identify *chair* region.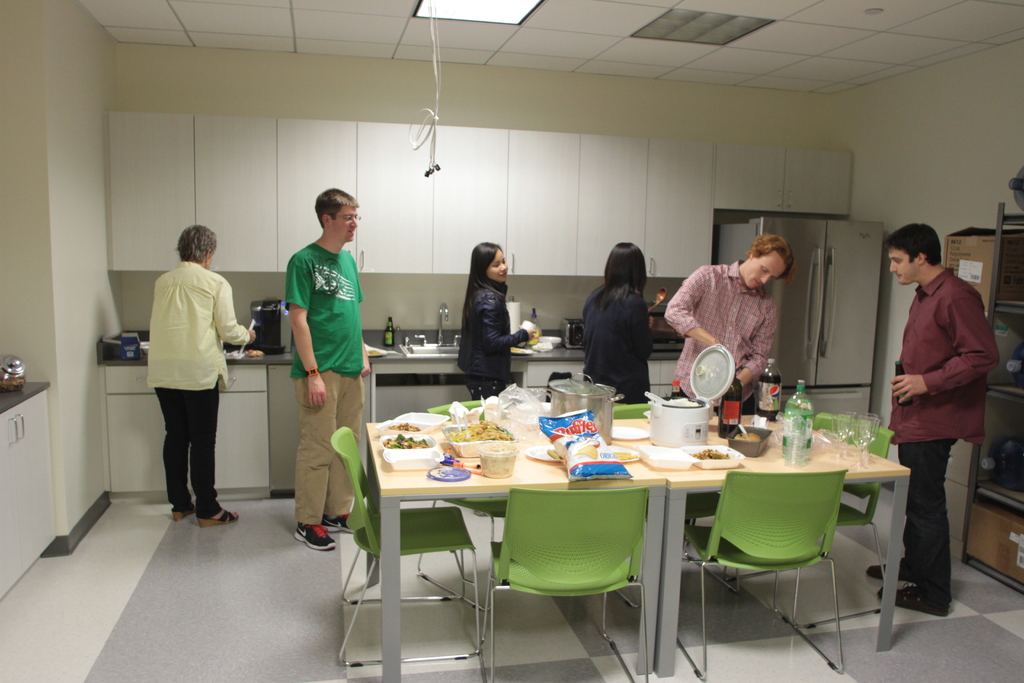
Region: l=328, t=425, r=477, b=664.
